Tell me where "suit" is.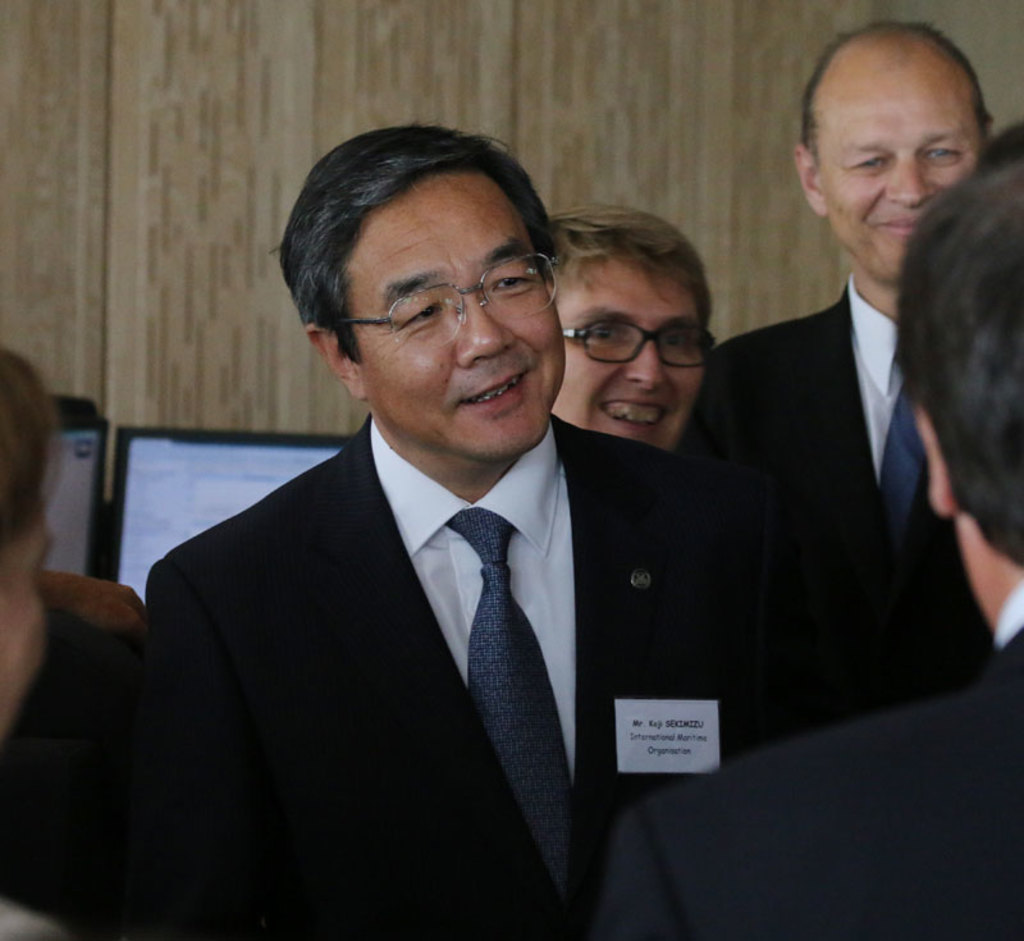
"suit" is at <box>700,138,977,764</box>.
